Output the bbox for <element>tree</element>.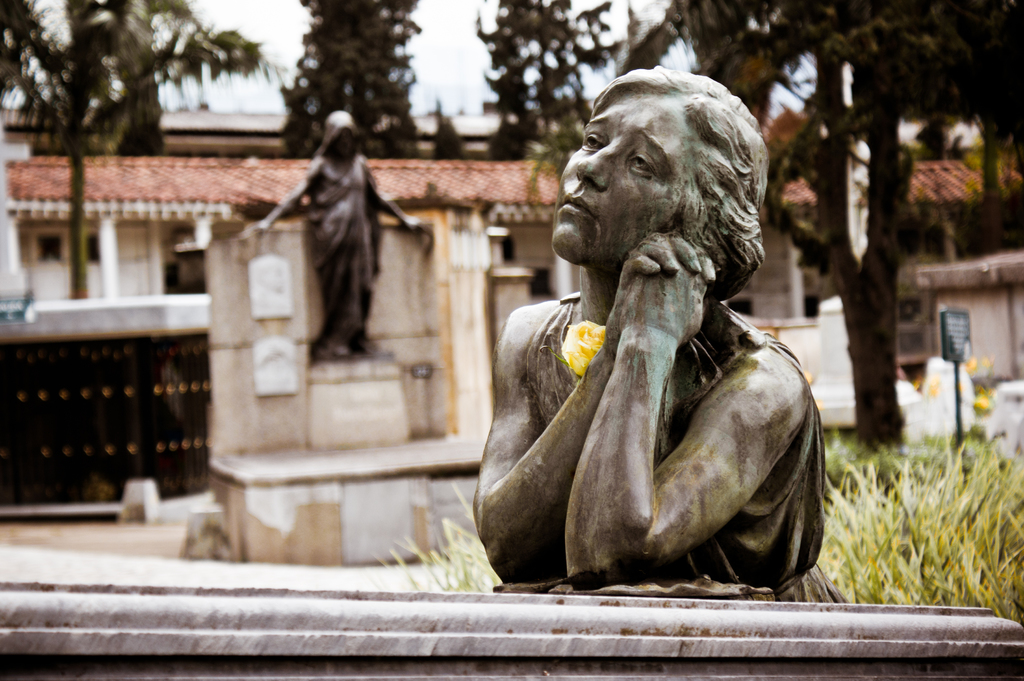
[x1=474, y1=0, x2=639, y2=166].
